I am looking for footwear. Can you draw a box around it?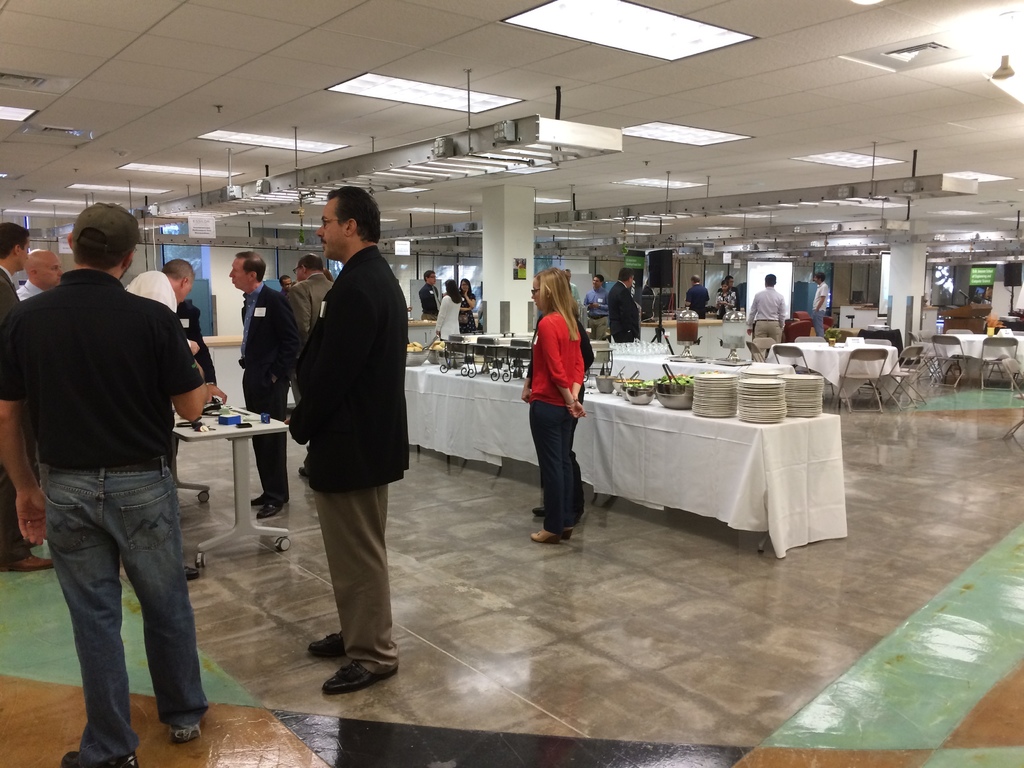
Sure, the bounding box is 319:655:396:692.
